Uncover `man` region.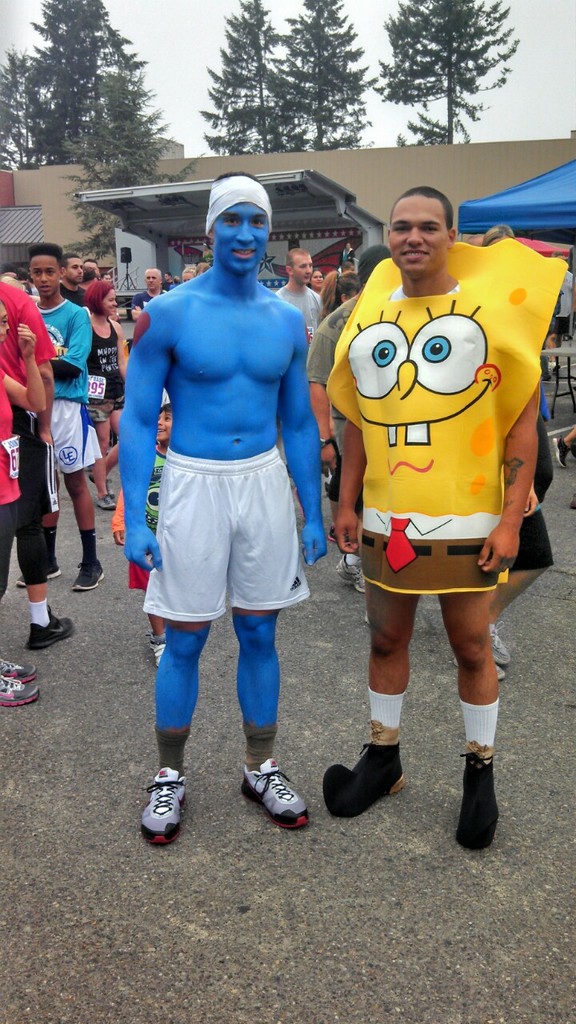
Uncovered: l=466, t=234, r=483, b=246.
